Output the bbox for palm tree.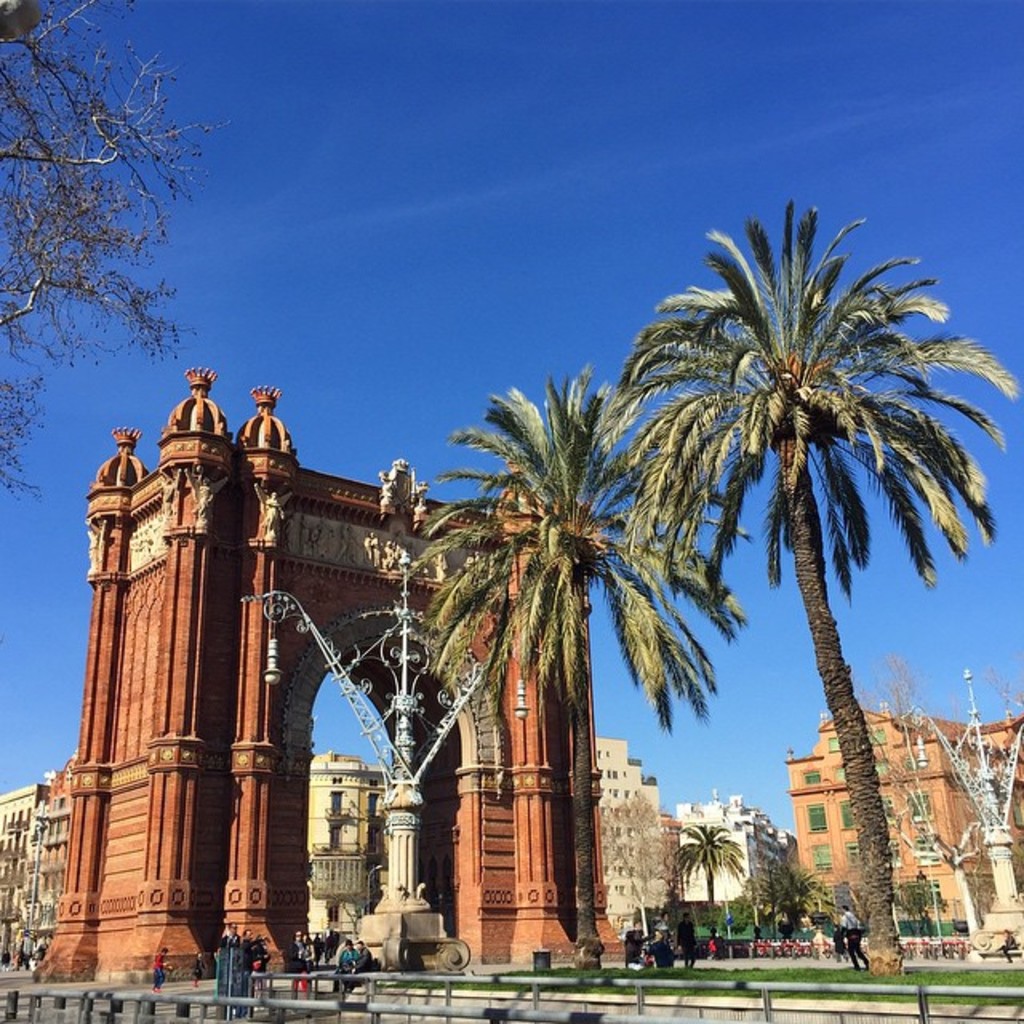
region(626, 179, 1022, 984).
